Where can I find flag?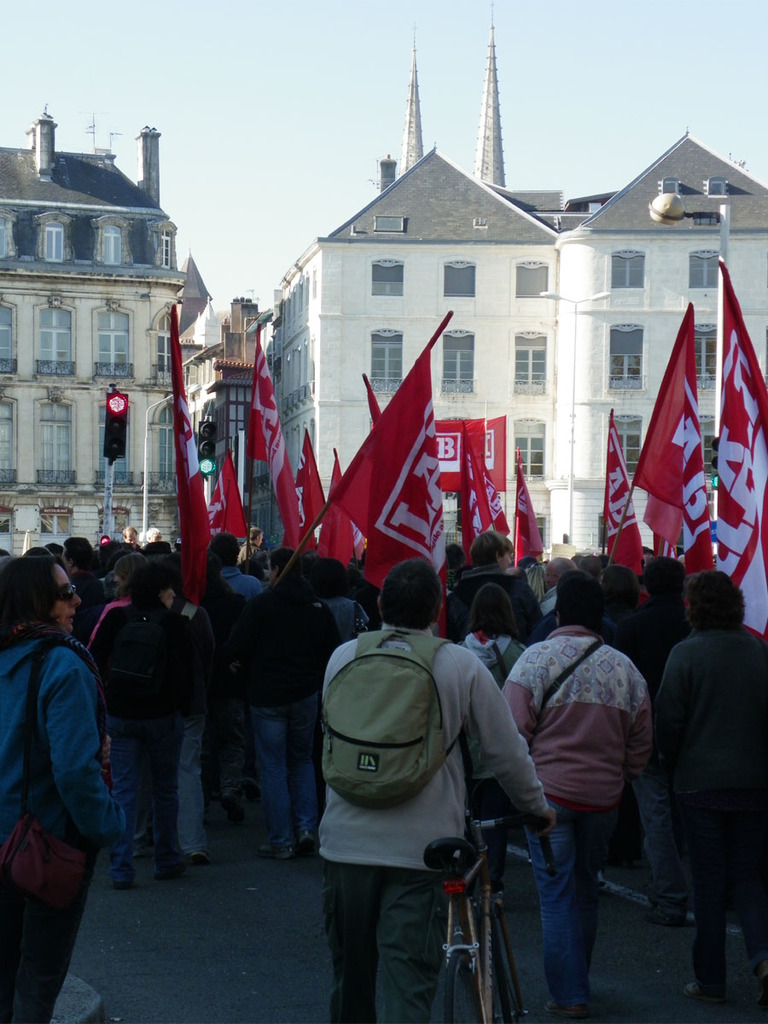
You can find it at [left=515, top=449, right=548, bottom=563].
